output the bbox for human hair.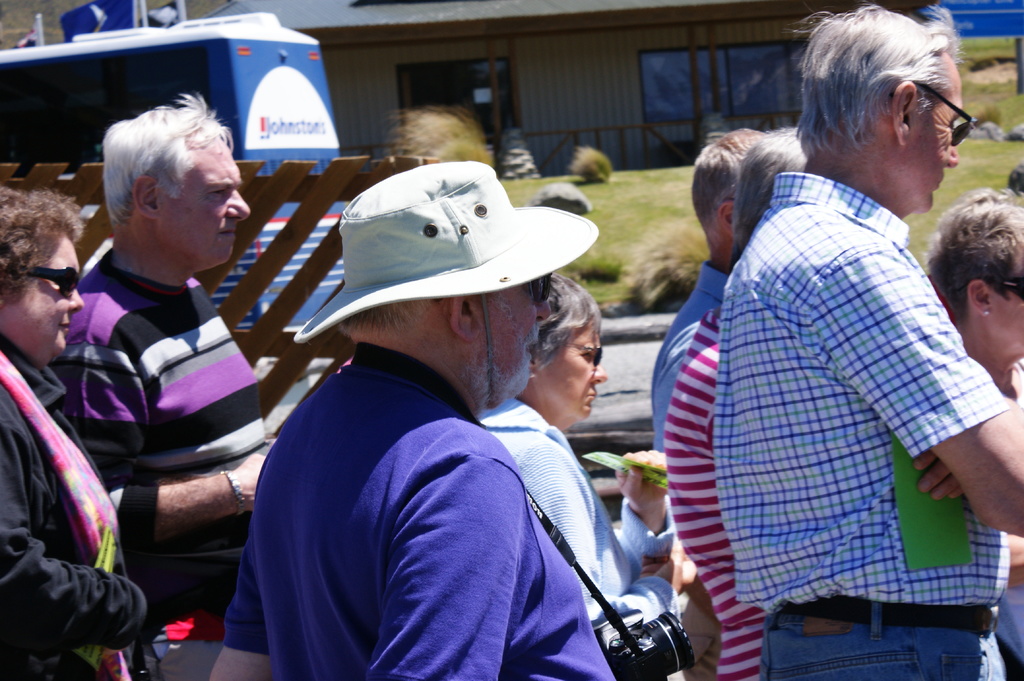
crop(728, 126, 814, 246).
